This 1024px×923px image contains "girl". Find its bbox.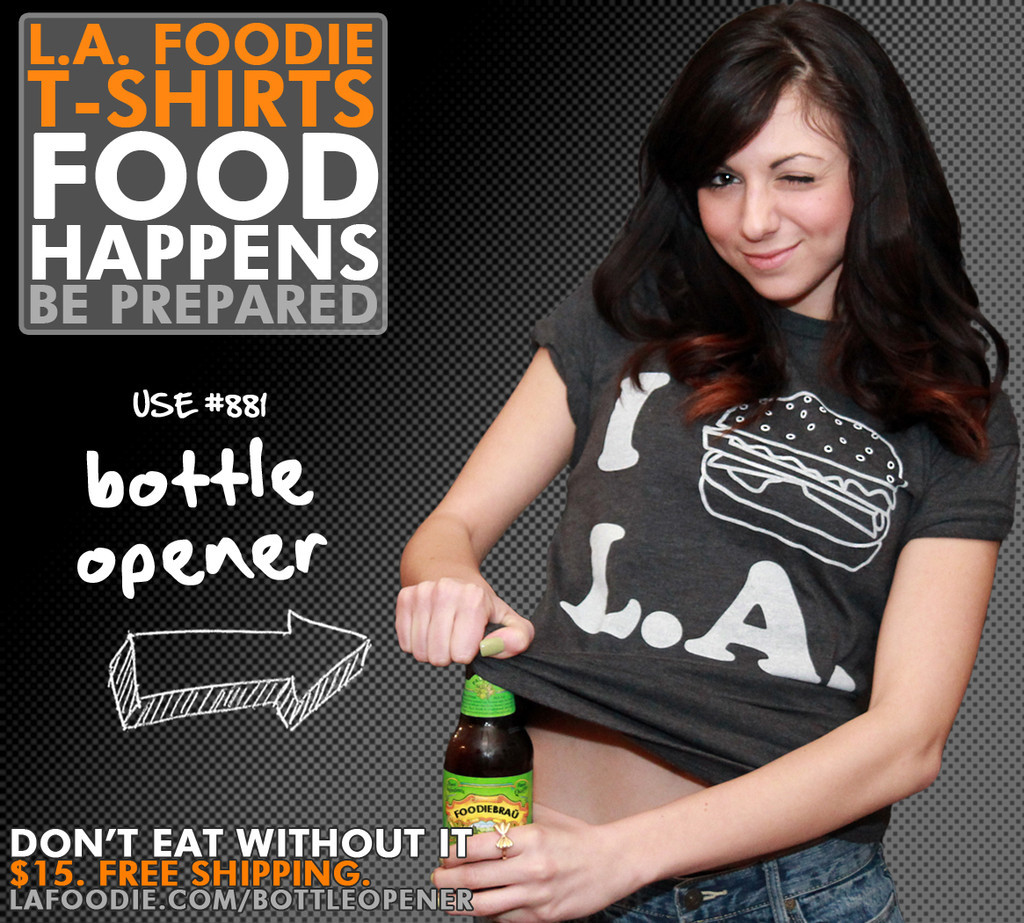
<bbox>396, 0, 1021, 922</bbox>.
